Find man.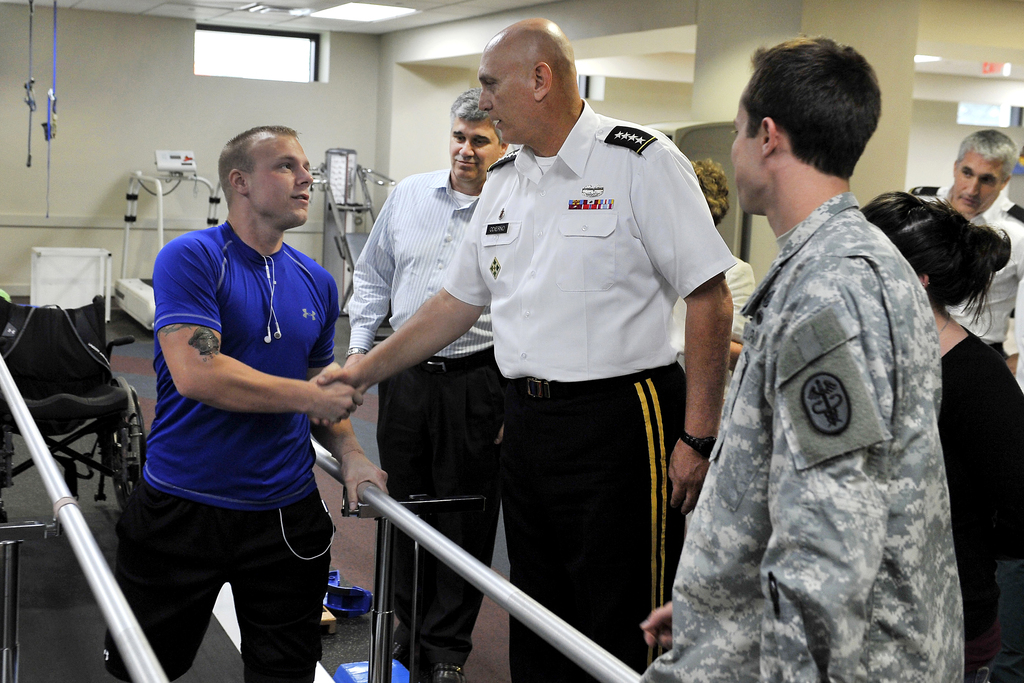
locate(626, 32, 971, 682).
